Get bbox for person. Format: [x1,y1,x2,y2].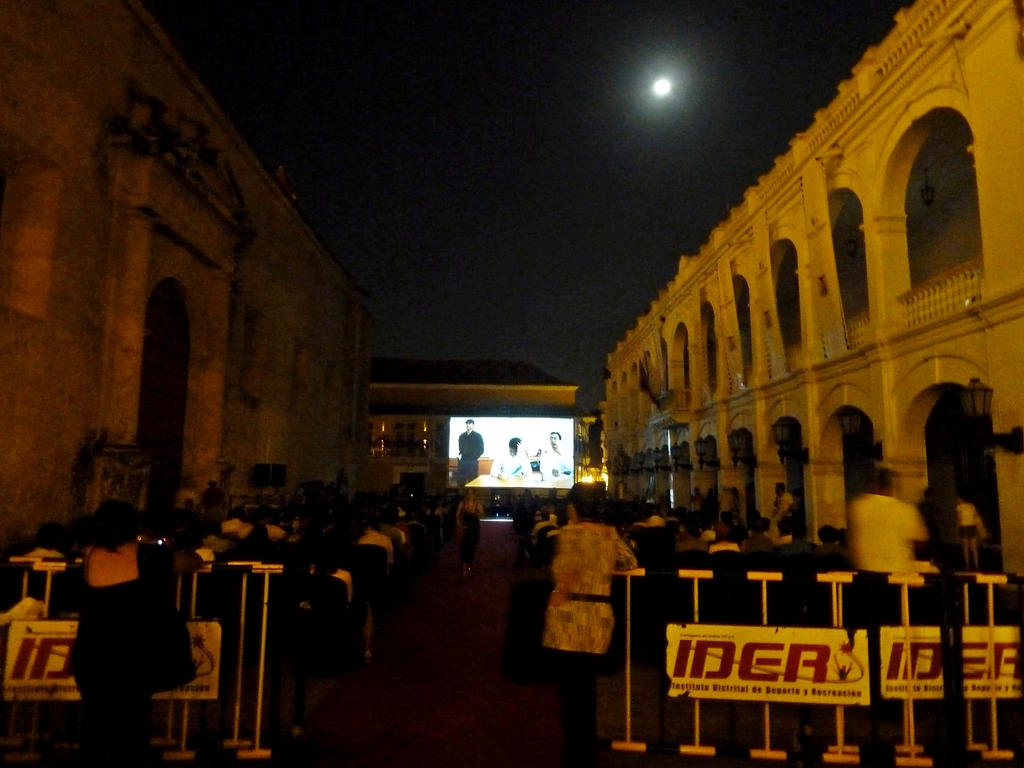
[458,415,483,483].
